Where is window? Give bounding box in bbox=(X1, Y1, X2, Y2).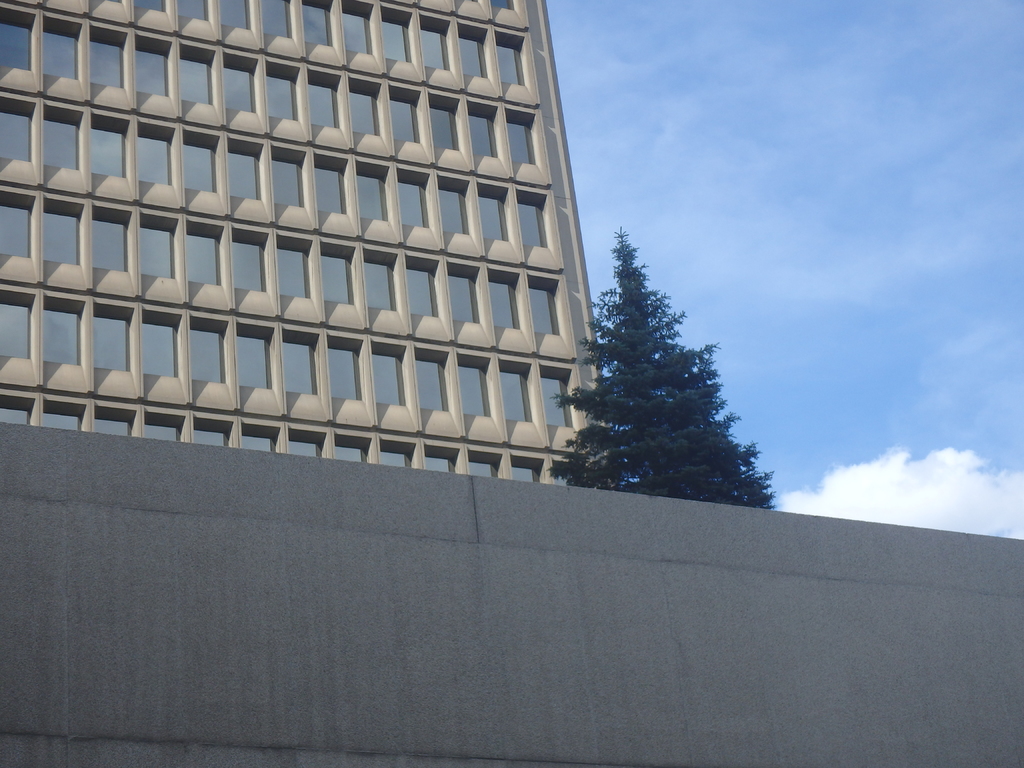
bbox=(509, 458, 543, 484).
